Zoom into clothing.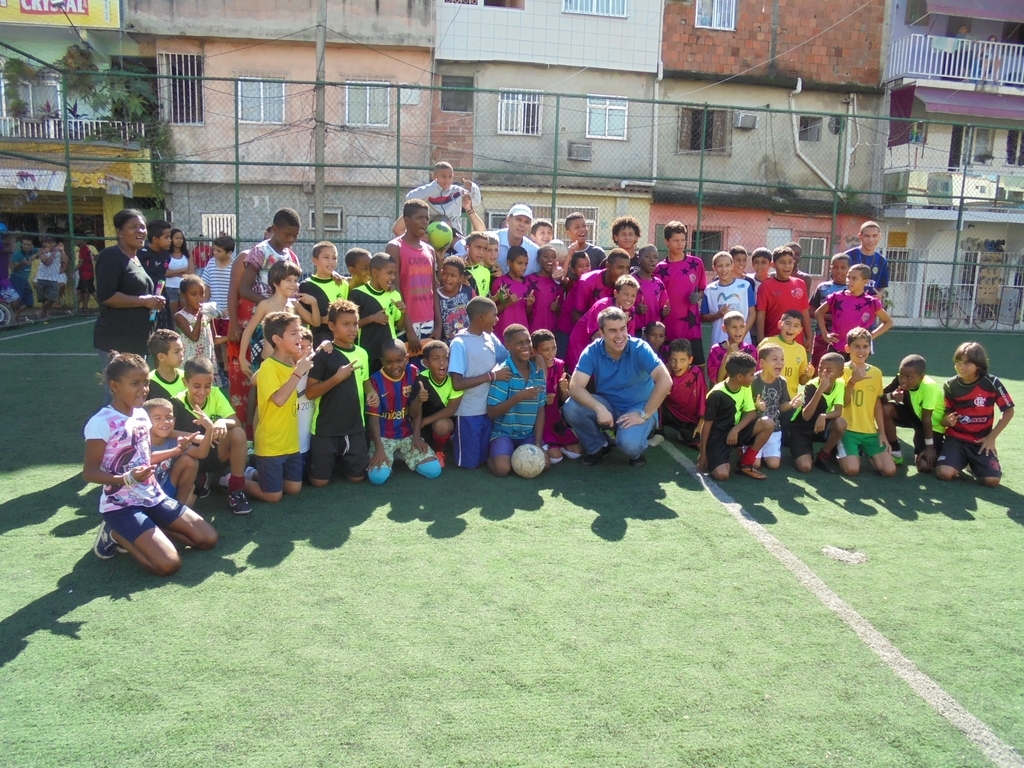
Zoom target: (left=466, top=260, right=491, bottom=297).
